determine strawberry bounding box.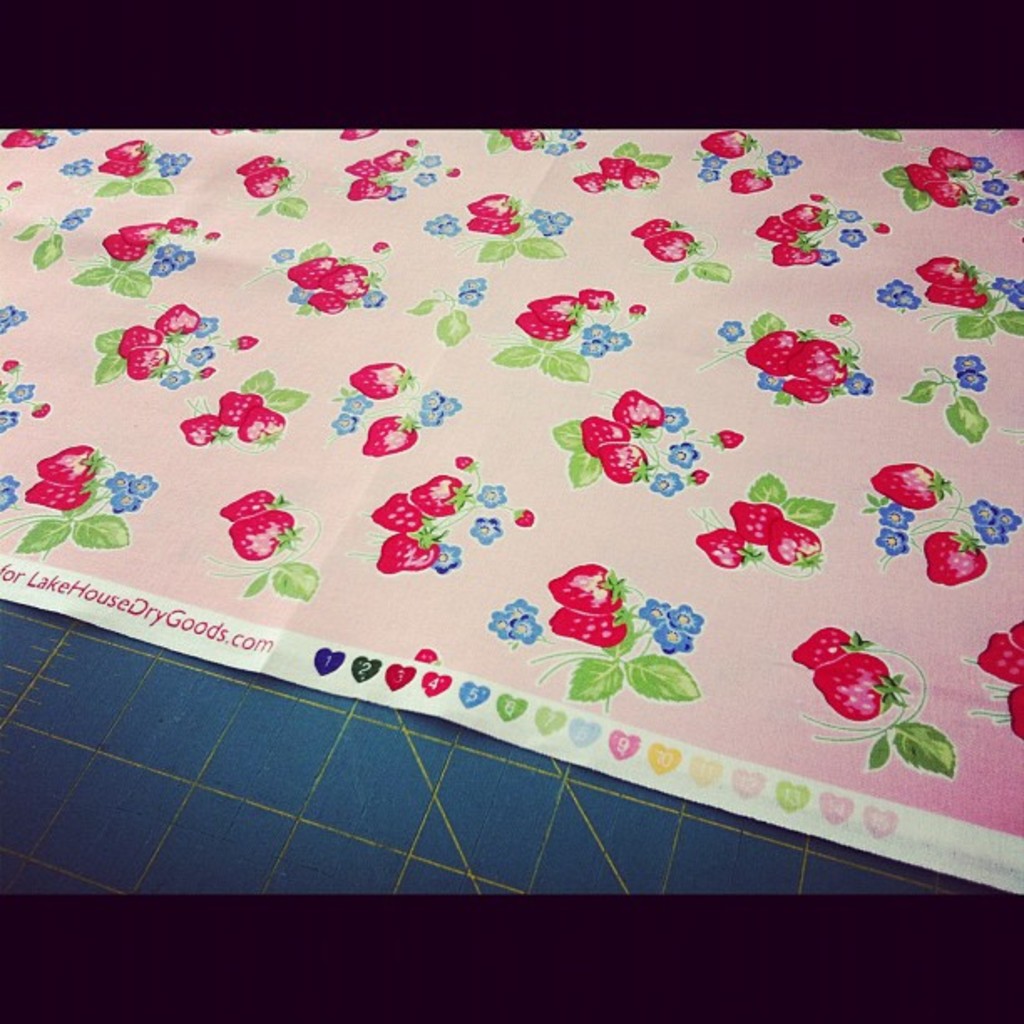
Determined: [x1=462, y1=191, x2=524, y2=219].
